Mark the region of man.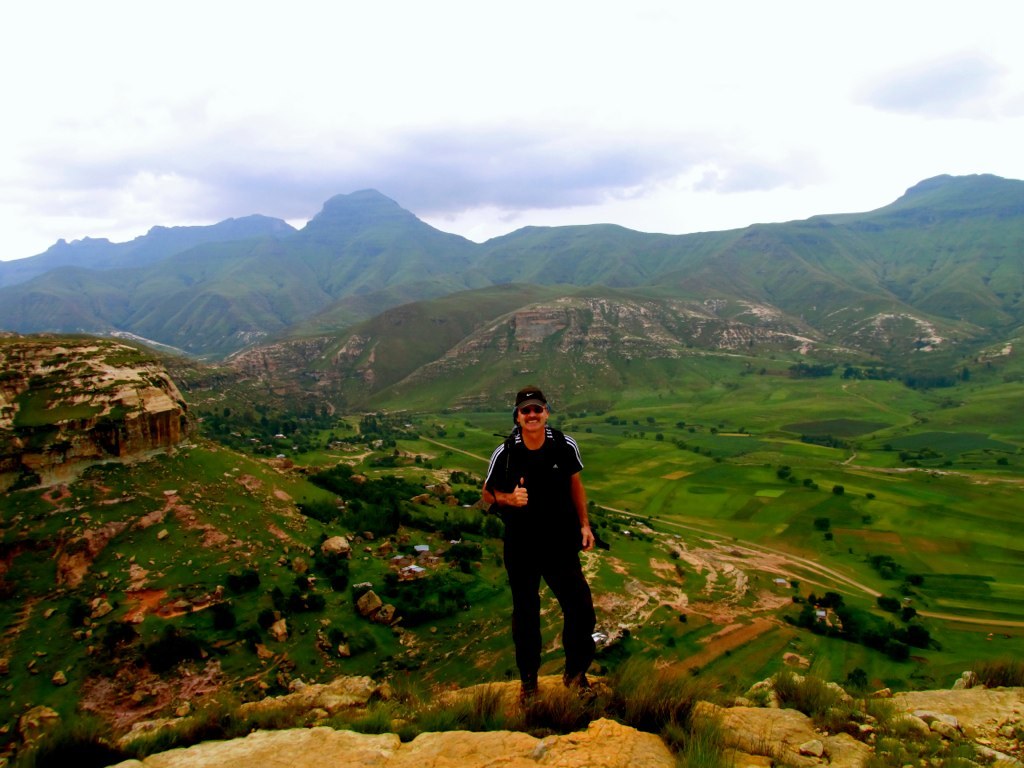
Region: BBox(480, 378, 600, 701).
